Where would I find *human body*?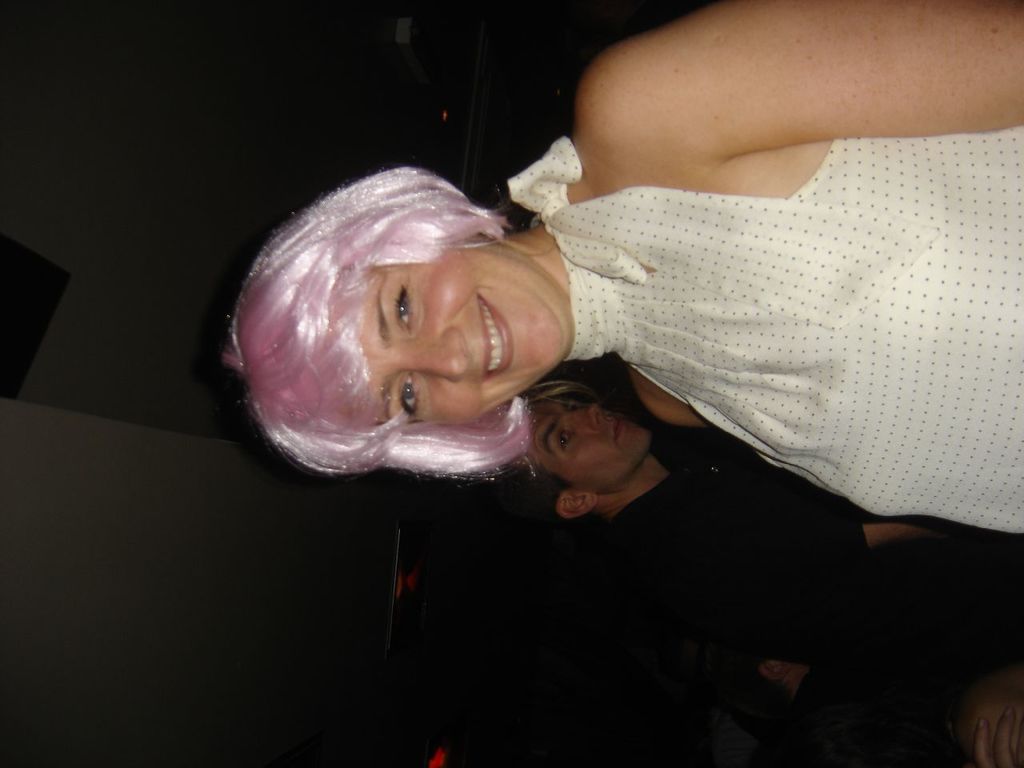
At [x1=214, y1=0, x2=1023, y2=538].
